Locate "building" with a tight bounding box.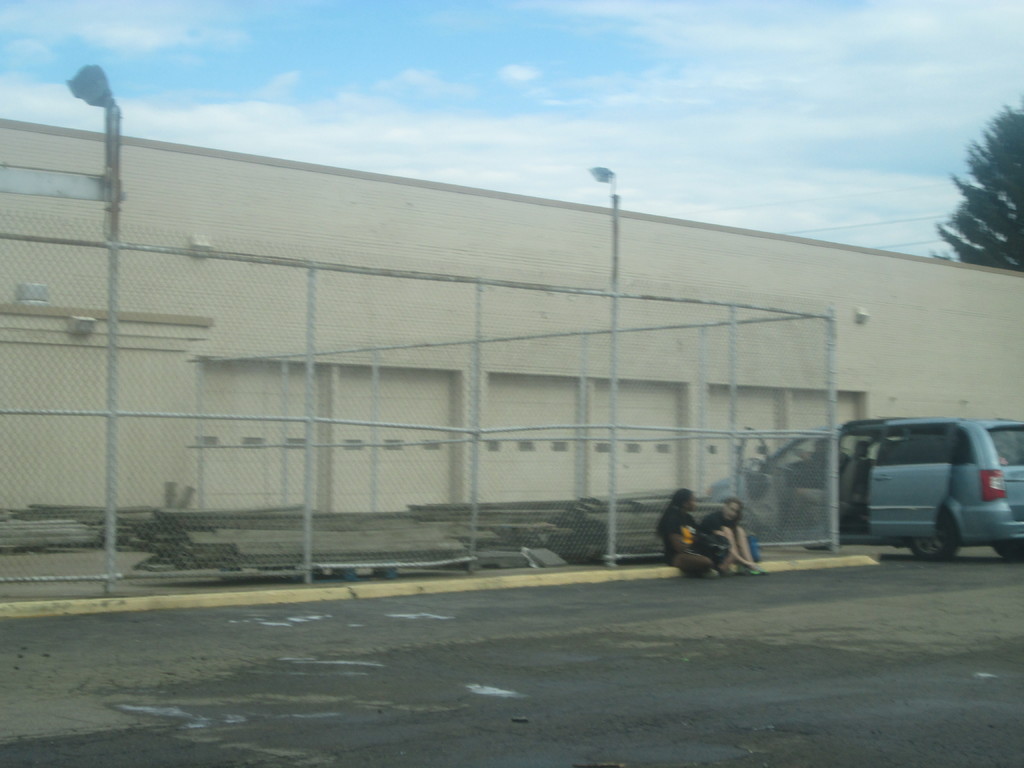
{"left": 0, "top": 117, "right": 1023, "bottom": 515}.
